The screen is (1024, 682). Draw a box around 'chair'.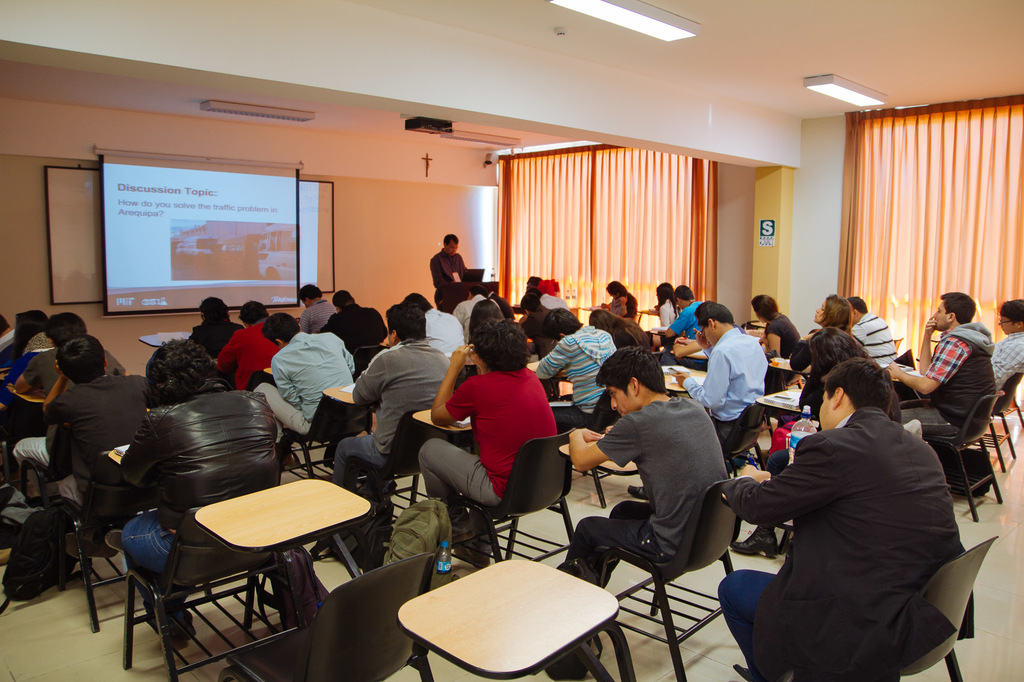
select_region(931, 386, 1000, 519).
